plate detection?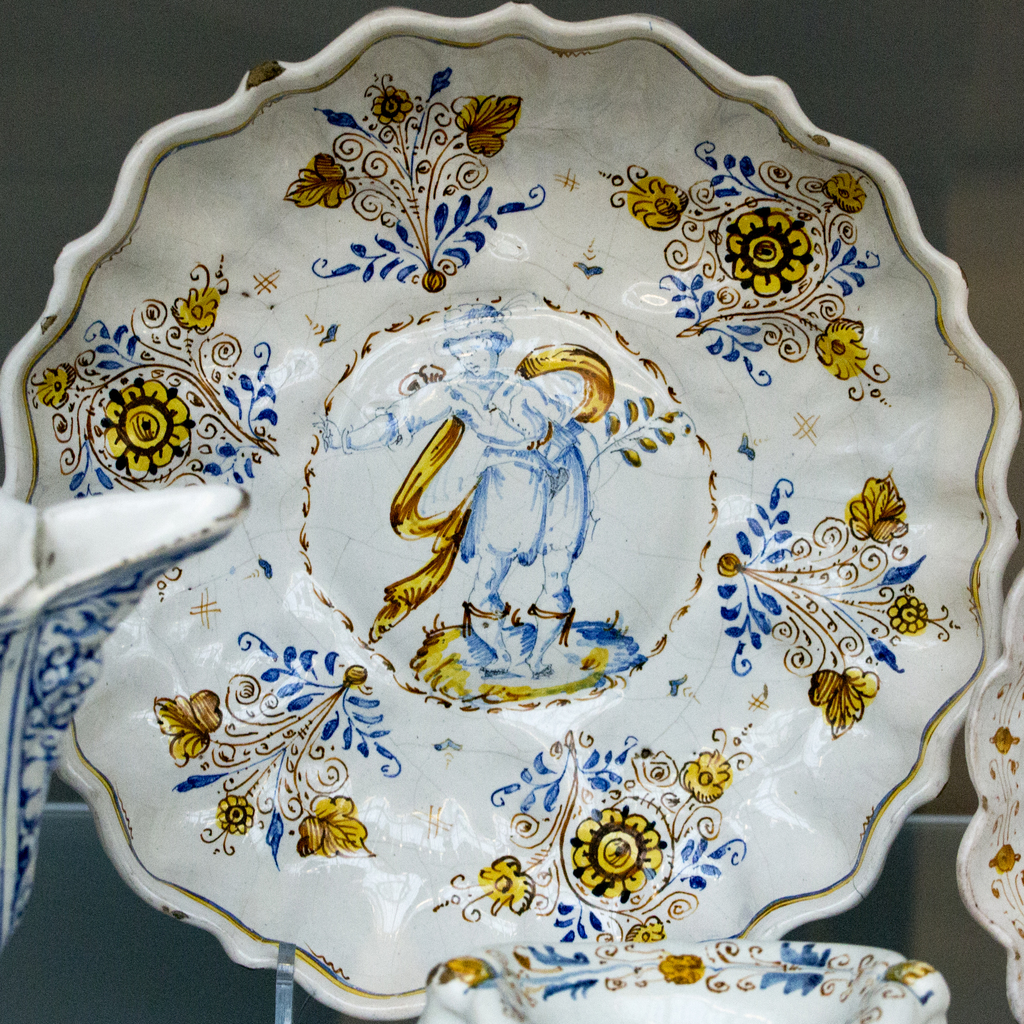
[left=0, top=0, right=1023, bottom=1023]
